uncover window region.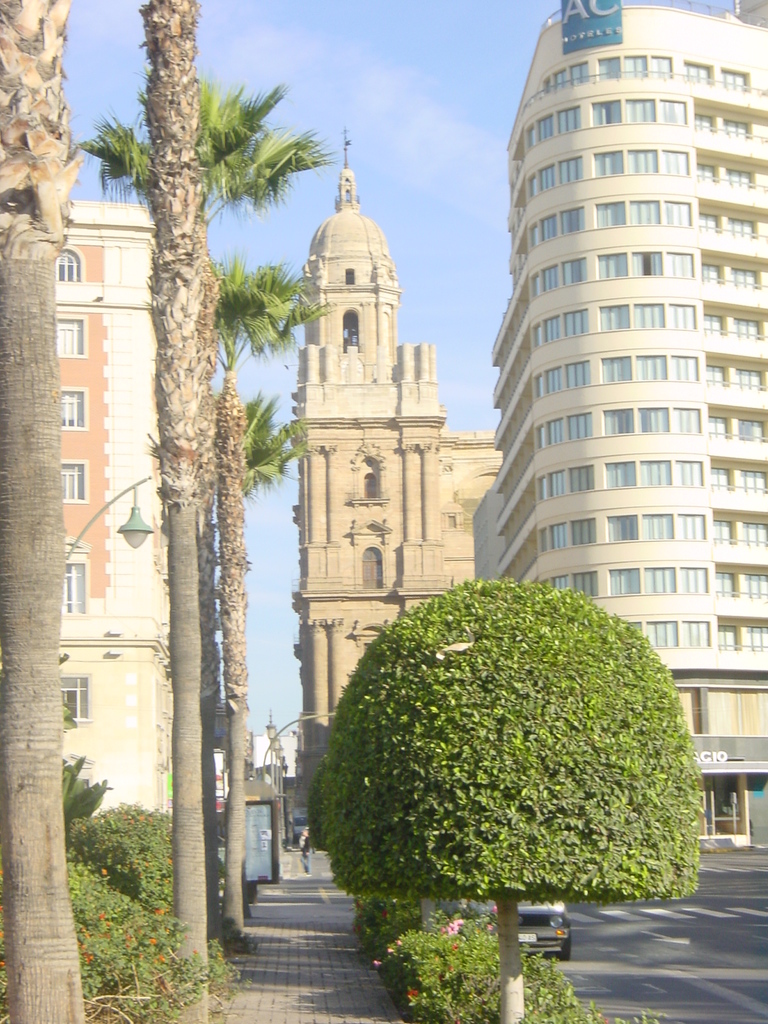
Uncovered: 739:316:760:339.
